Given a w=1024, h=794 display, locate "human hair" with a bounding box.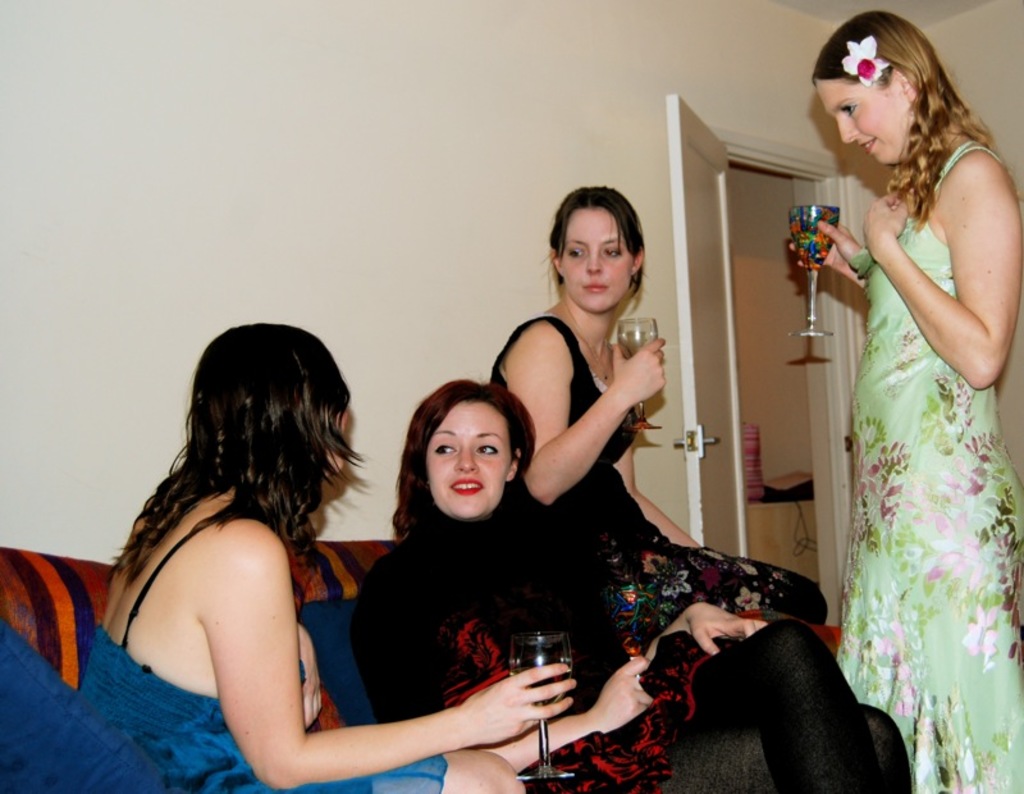
Located: locate(538, 184, 653, 305).
